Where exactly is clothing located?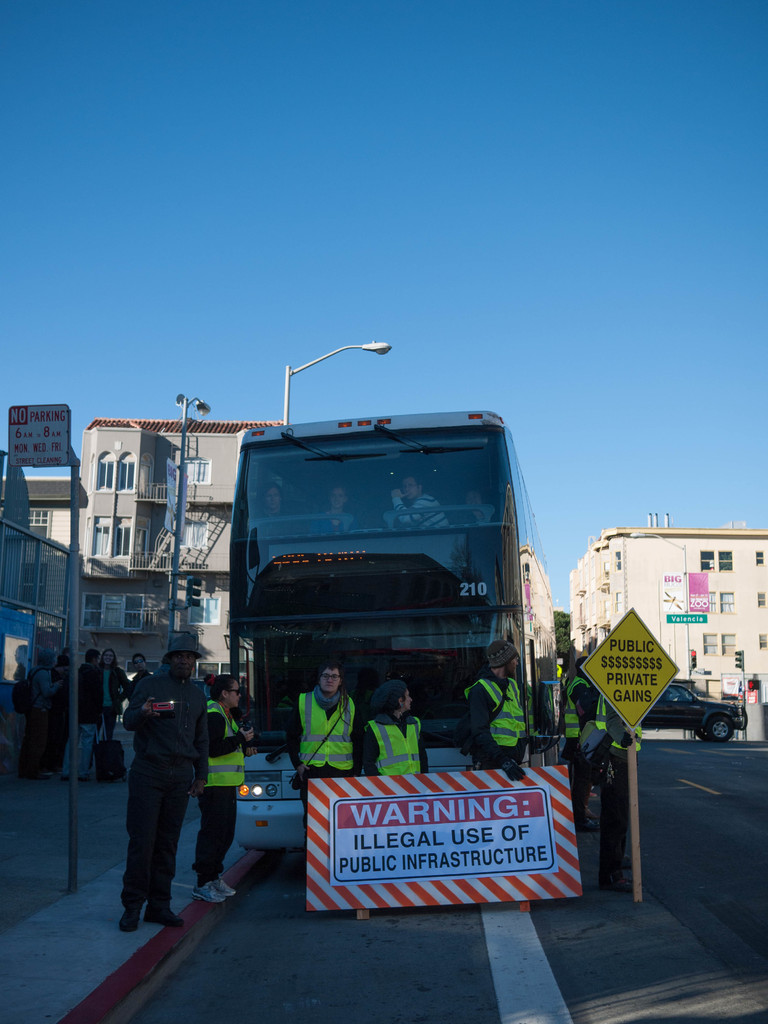
Its bounding box is (128,664,217,920).
